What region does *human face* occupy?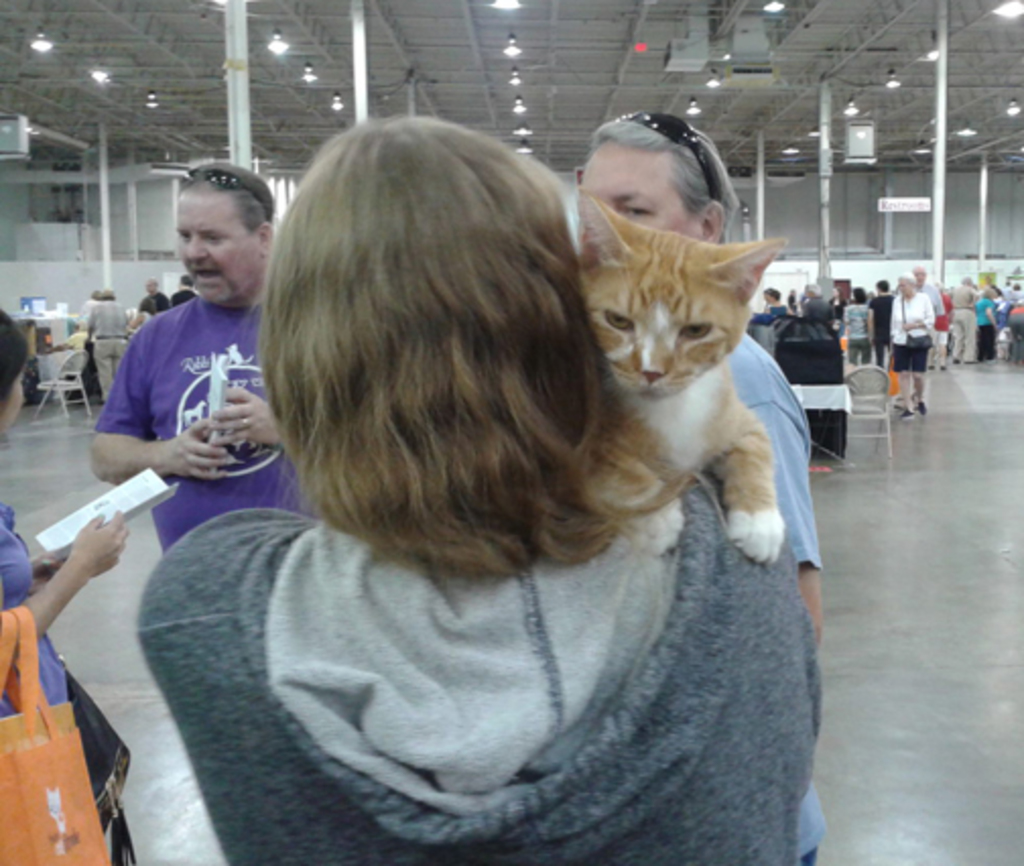
(573, 142, 697, 242).
